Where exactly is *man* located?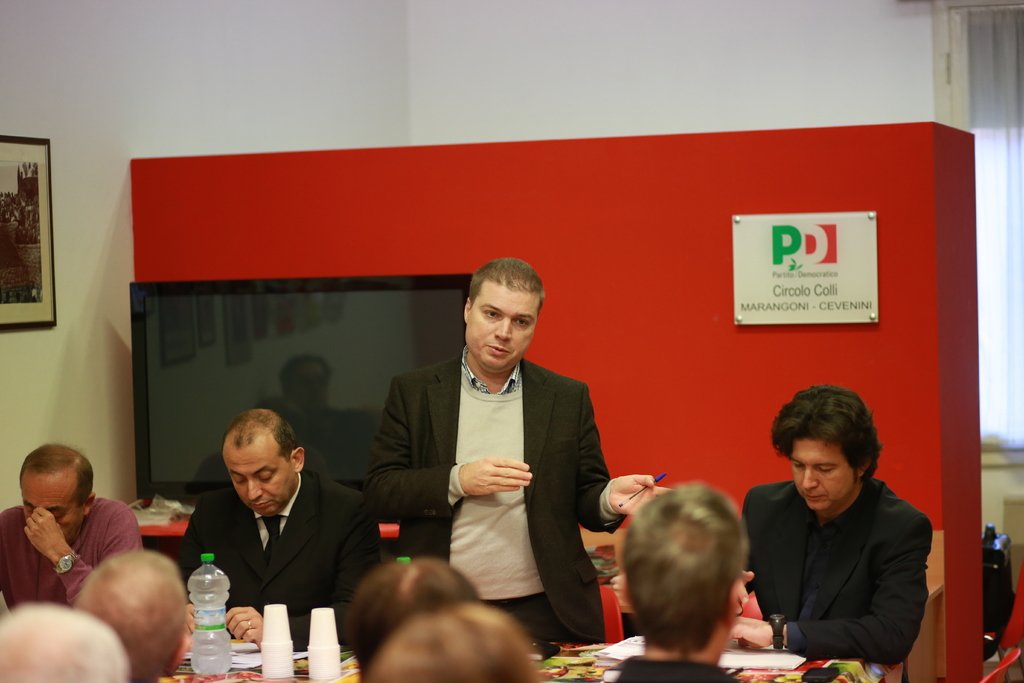
Its bounding box is 364, 259, 671, 641.
